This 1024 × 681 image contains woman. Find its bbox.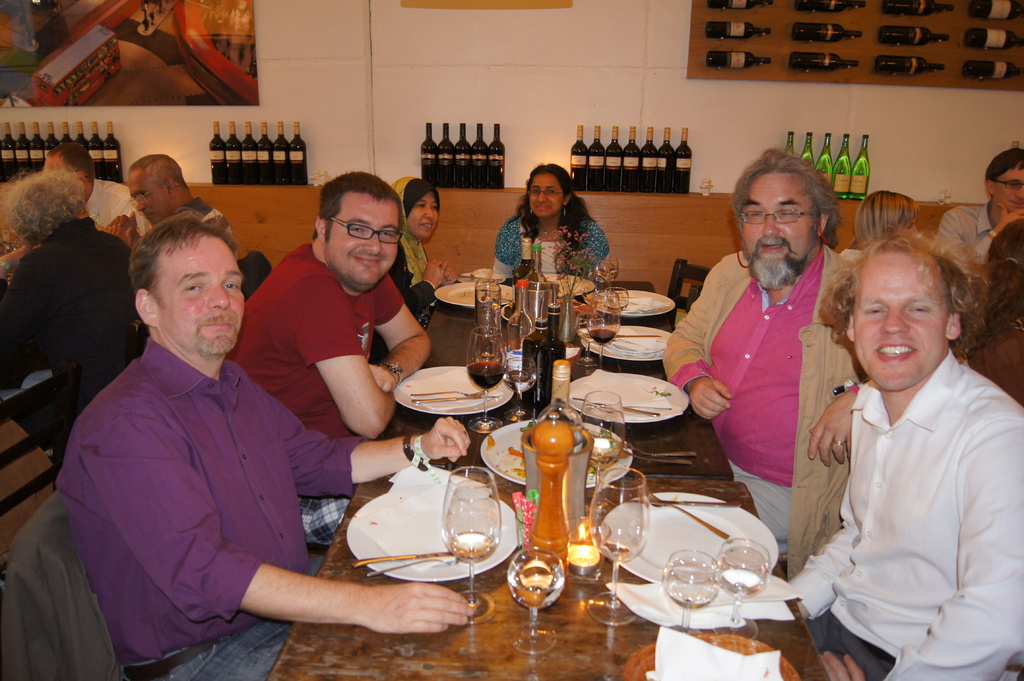
left=0, top=170, right=137, bottom=453.
